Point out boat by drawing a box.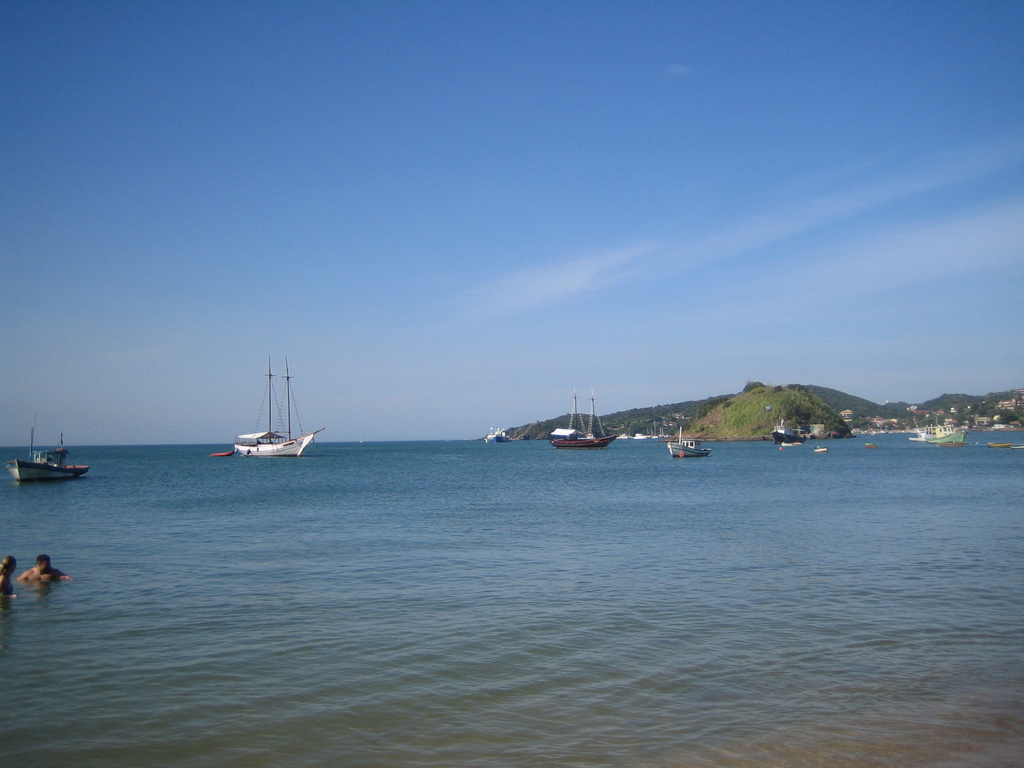
select_region(906, 434, 924, 443).
